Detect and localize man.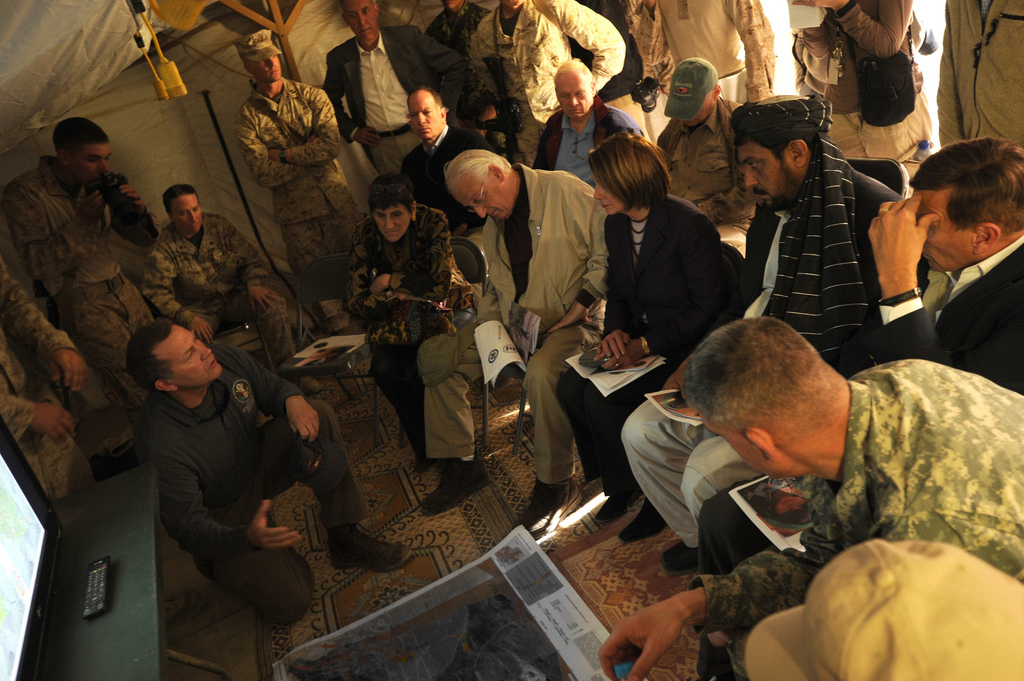
Localized at rect(126, 315, 410, 629).
